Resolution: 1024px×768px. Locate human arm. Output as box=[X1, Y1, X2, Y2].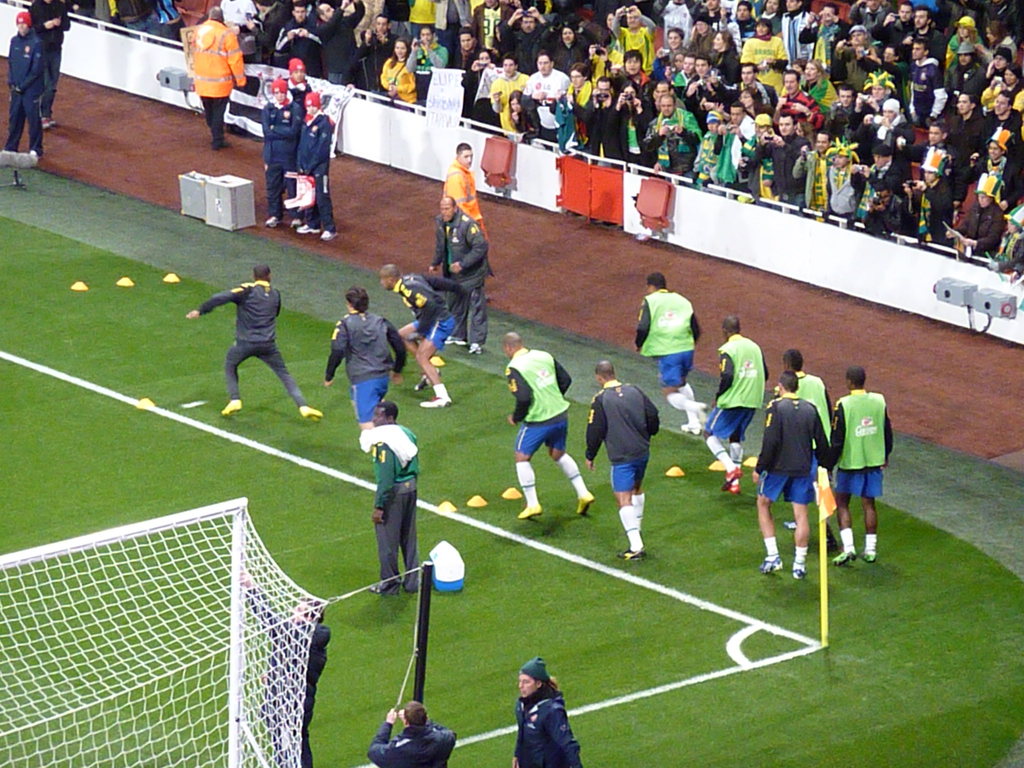
box=[598, 92, 616, 127].
